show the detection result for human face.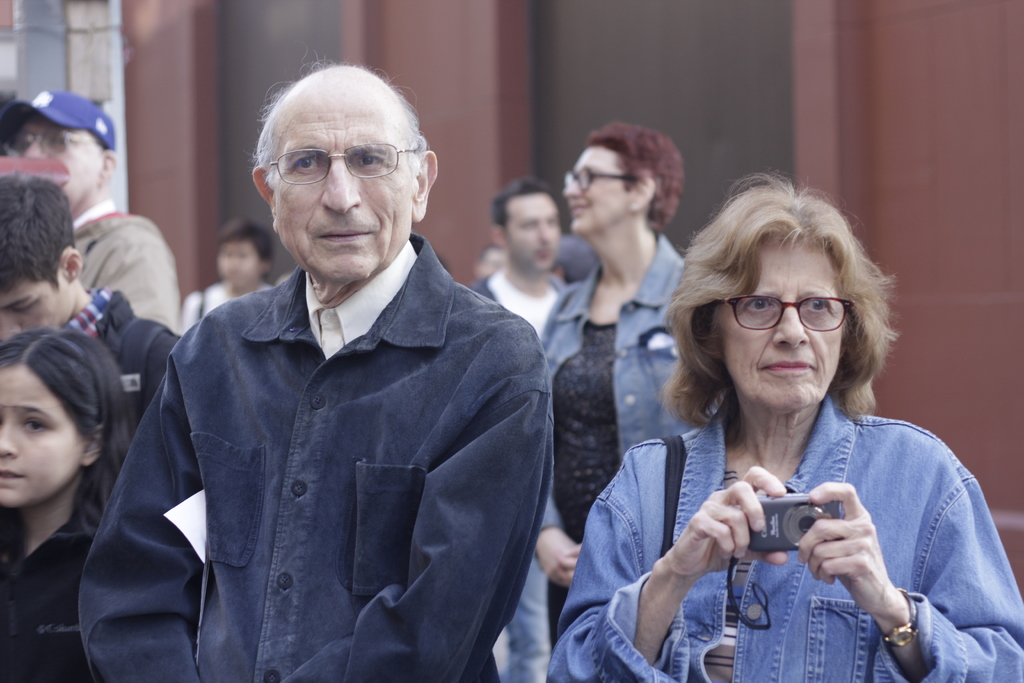
499,193,564,280.
